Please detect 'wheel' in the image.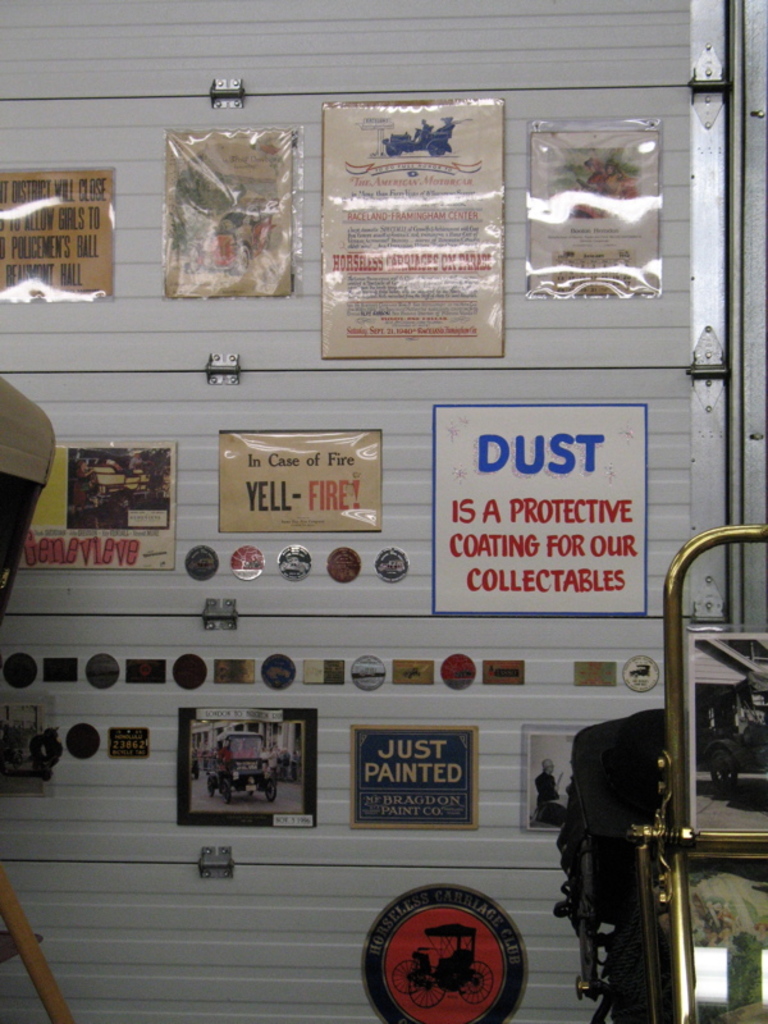
{"x1": 376, "y1": 956, "x2": 426, "y2": 1000}.
